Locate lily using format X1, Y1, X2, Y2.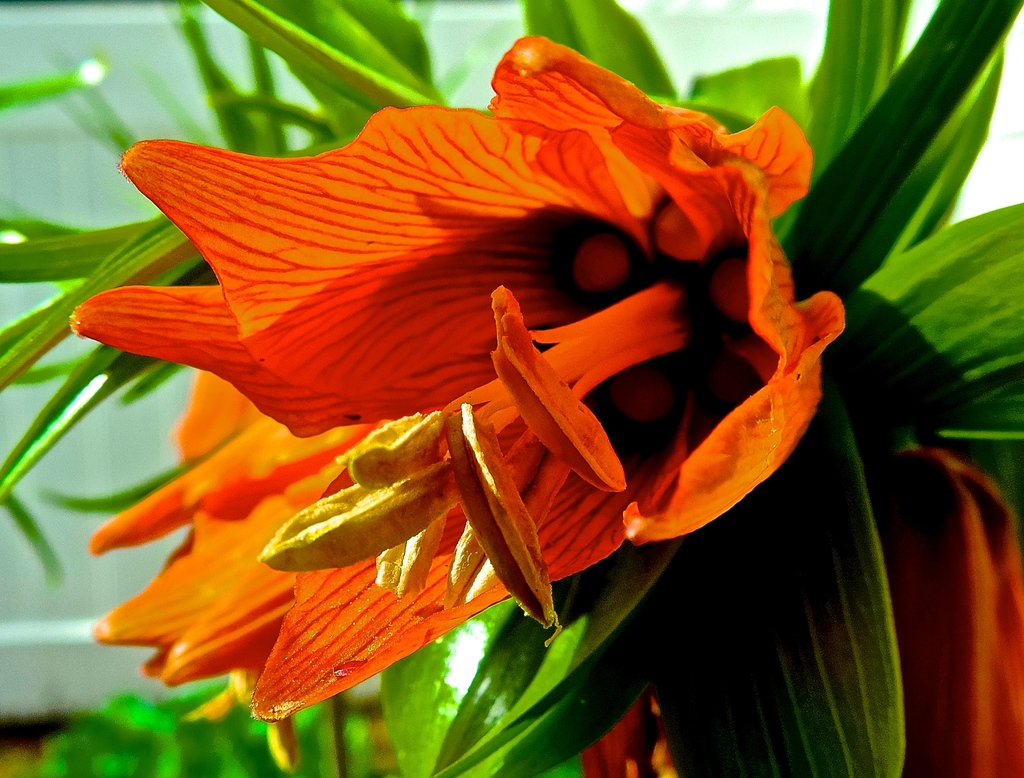
580, 450, 1023, 777.
